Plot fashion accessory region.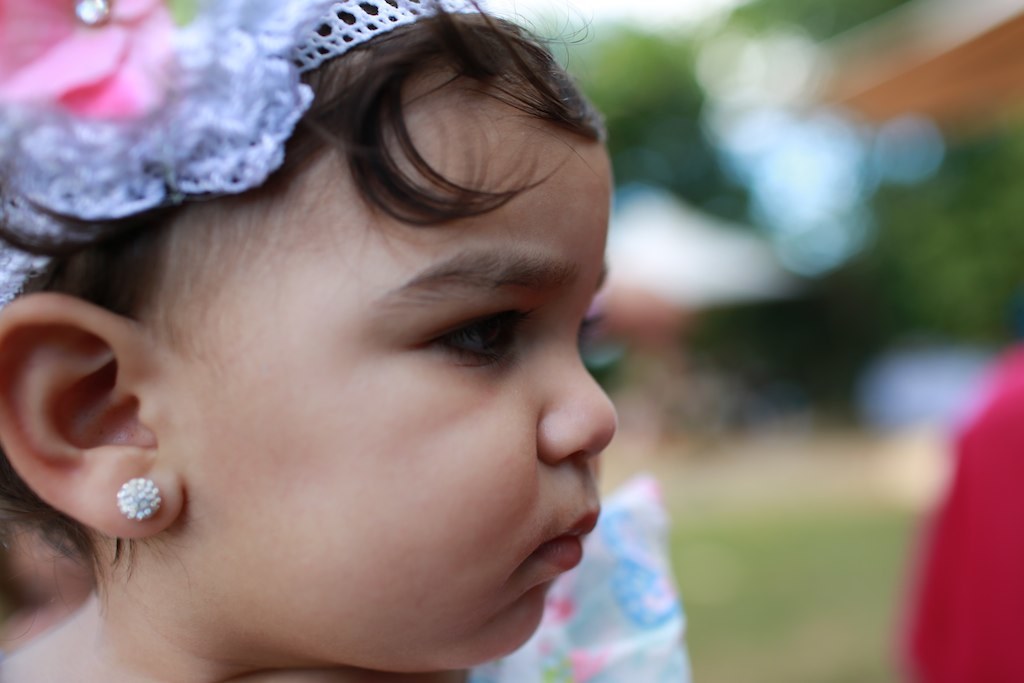
Plotted at {"x1": 0, "y1": 0, "x2": 487, "y2": 311}.
